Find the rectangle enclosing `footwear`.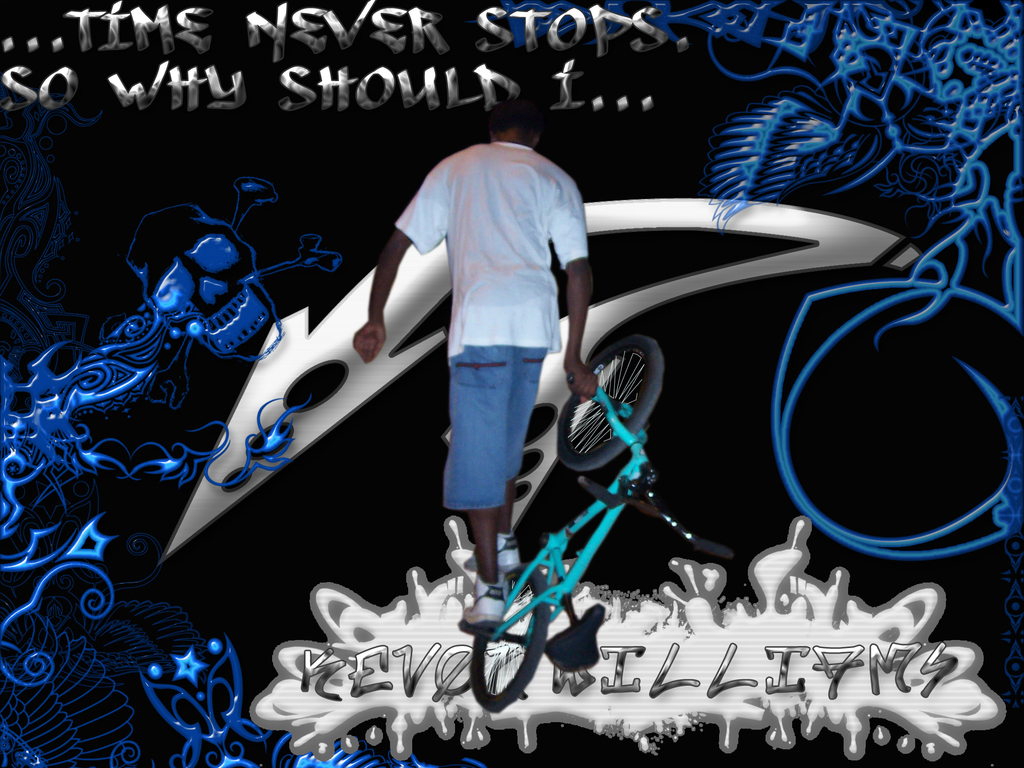
<region>468, 575, 505, 631</region>.
